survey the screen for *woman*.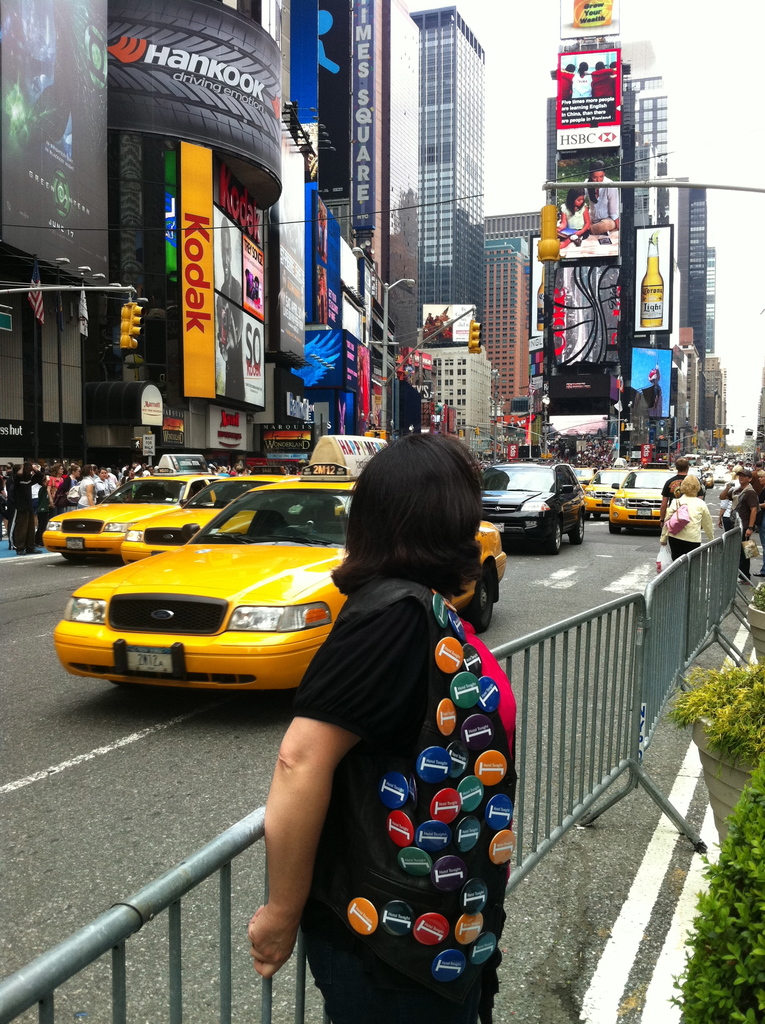
Survey found: 580/161/620/237.
